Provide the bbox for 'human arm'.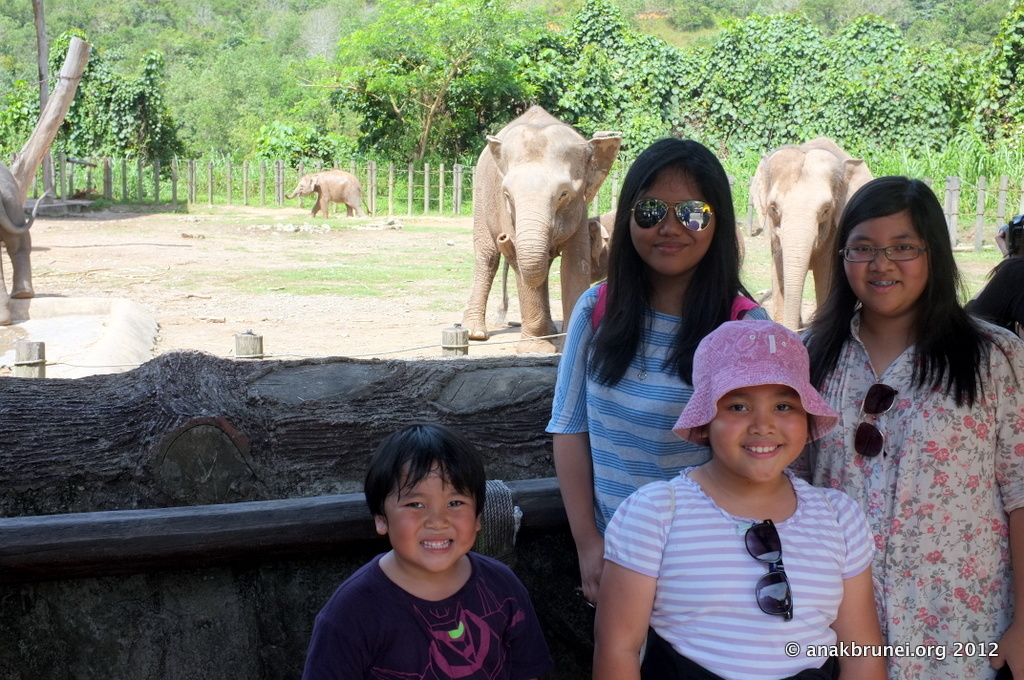
[581, 524, 679, 679].
